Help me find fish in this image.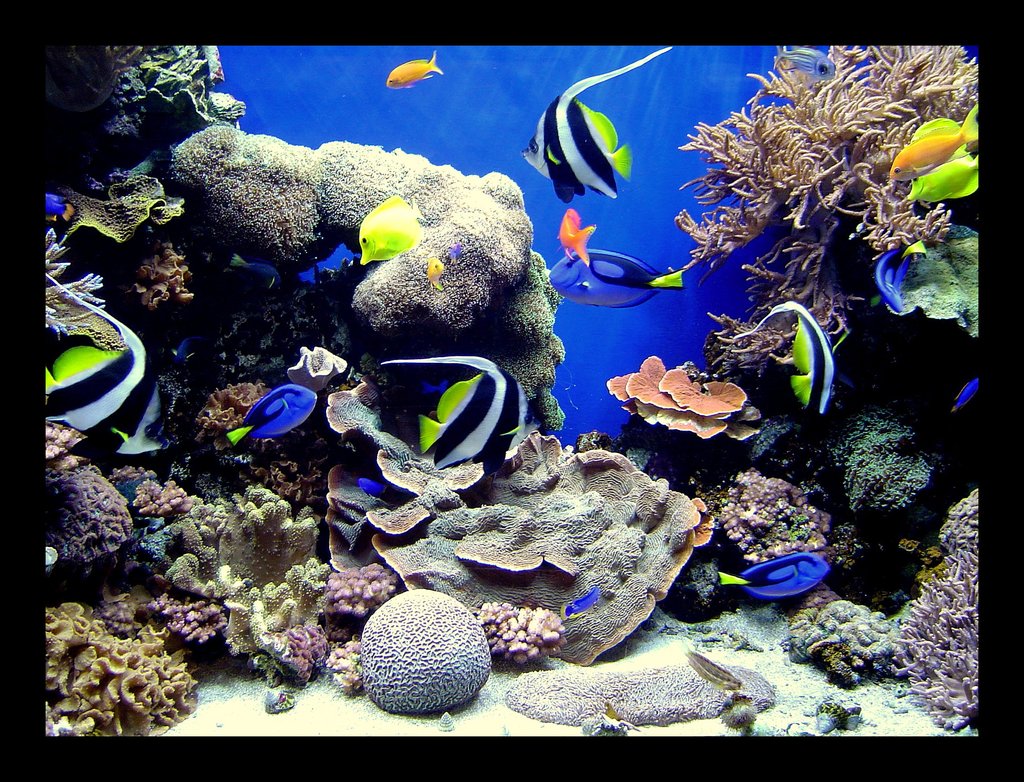
Found it: [911, 154, 974, 202].
